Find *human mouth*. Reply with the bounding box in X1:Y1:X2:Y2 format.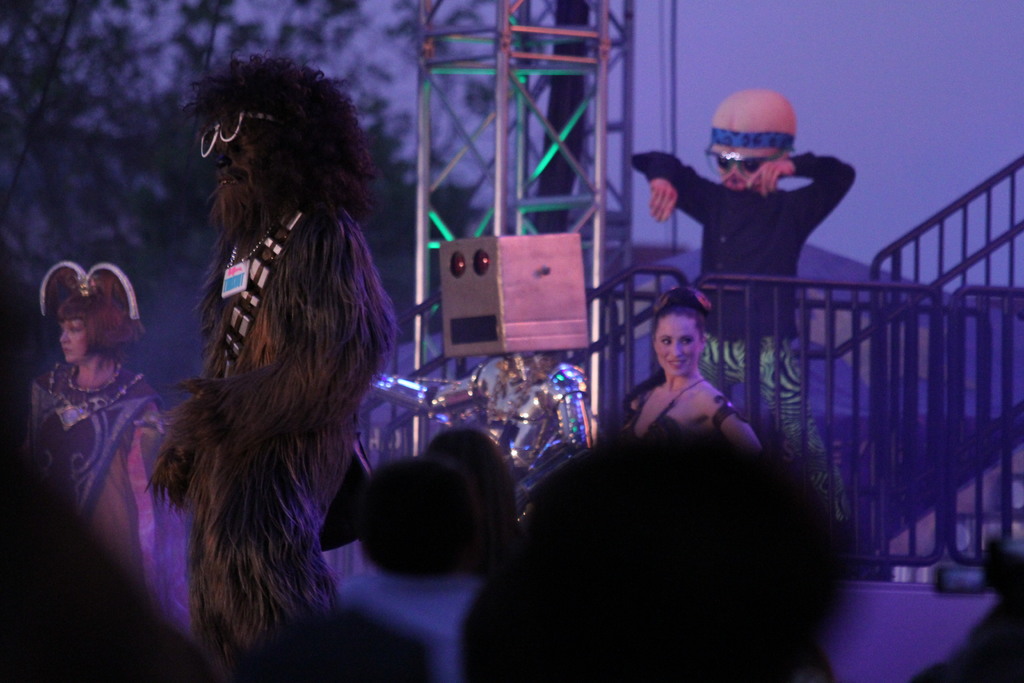
665:357:689:365.
